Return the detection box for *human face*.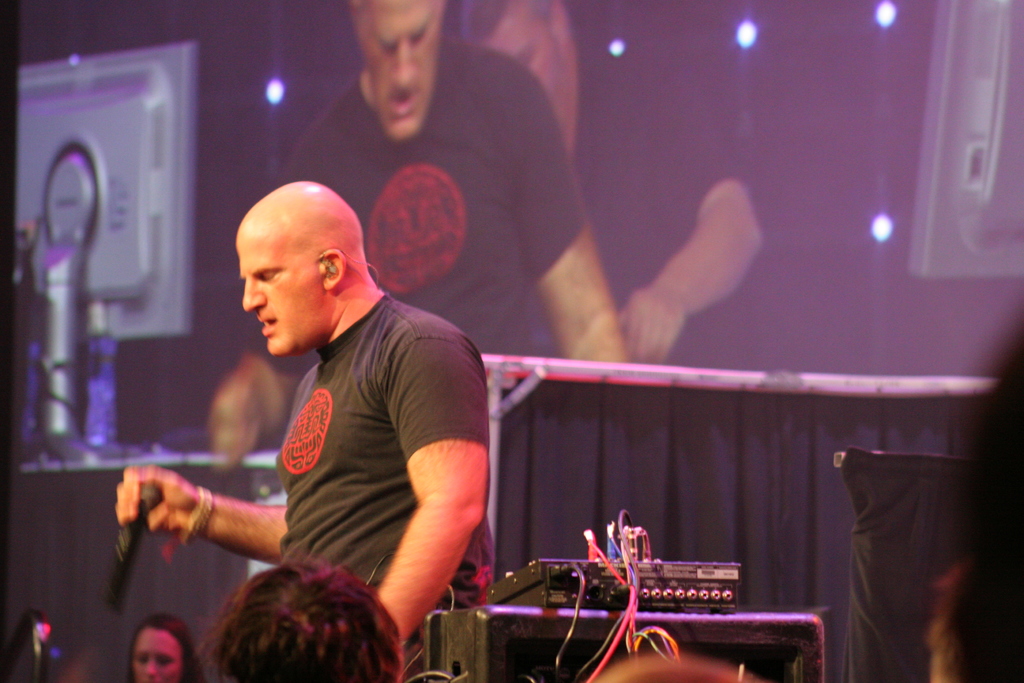
x1=360, y1=0, x2=442, y2=147.
